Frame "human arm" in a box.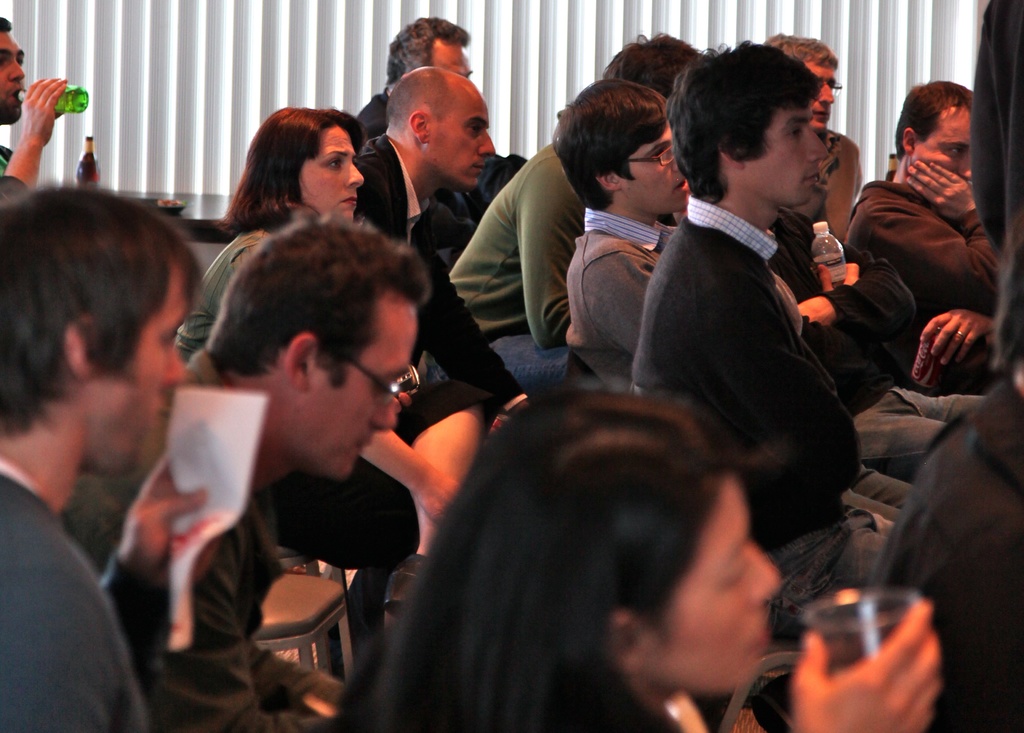
511, 156, 572, 351.
